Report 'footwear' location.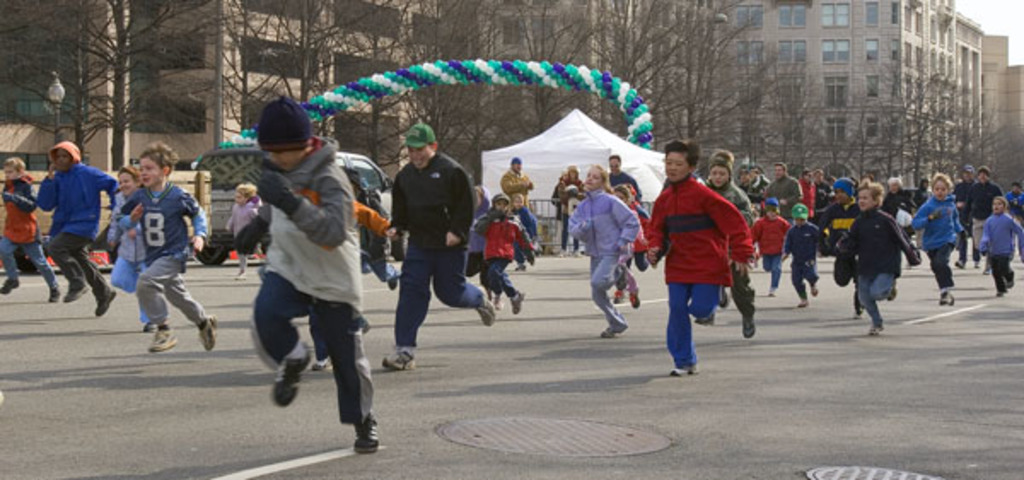
Report: locate(621, 290, 643, 309).
